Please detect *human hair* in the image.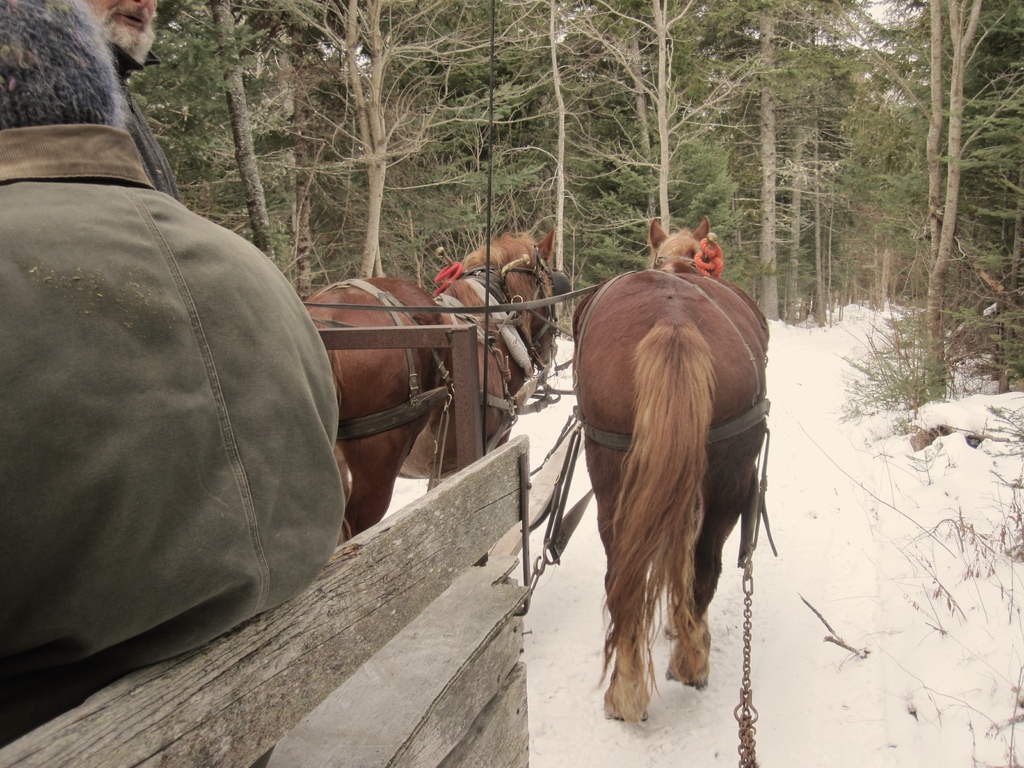
locate(3, 15, 124, 132).
